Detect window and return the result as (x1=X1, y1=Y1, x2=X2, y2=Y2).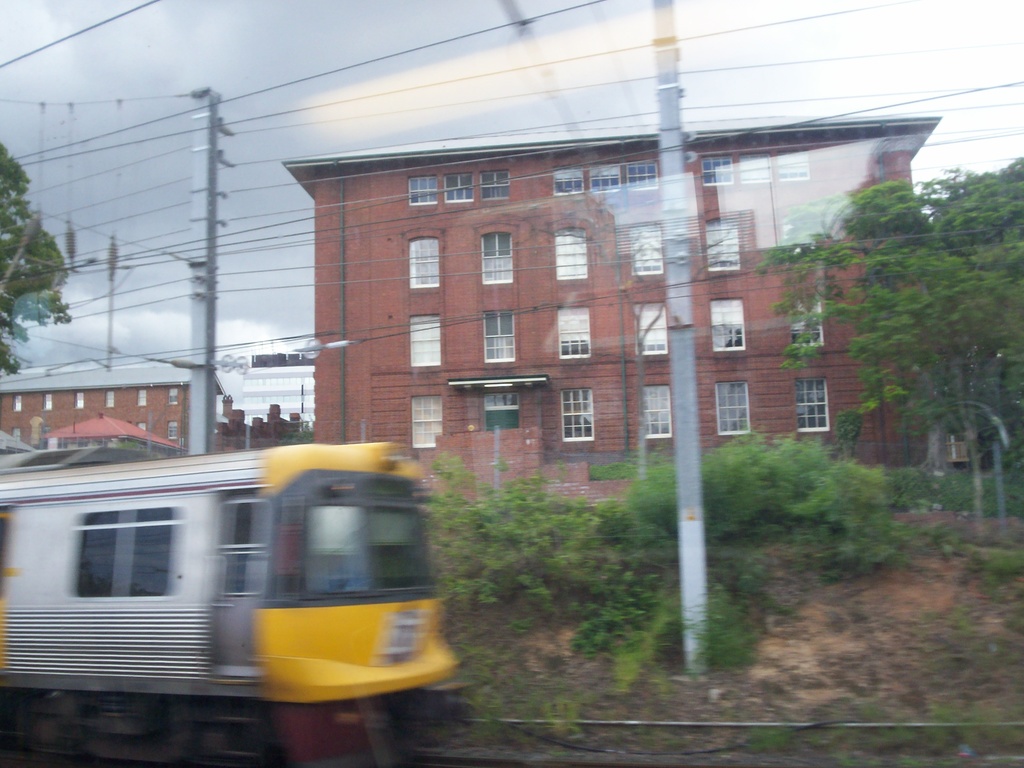
(x1=739, y1=154, x2=776, y2=180).
